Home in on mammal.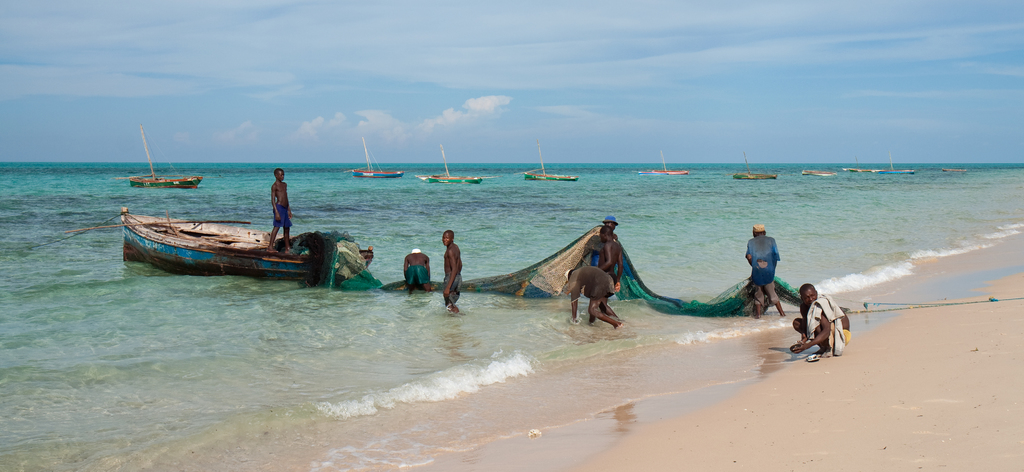
Homed in at left=590, top=224, right=623, bottom=323.
